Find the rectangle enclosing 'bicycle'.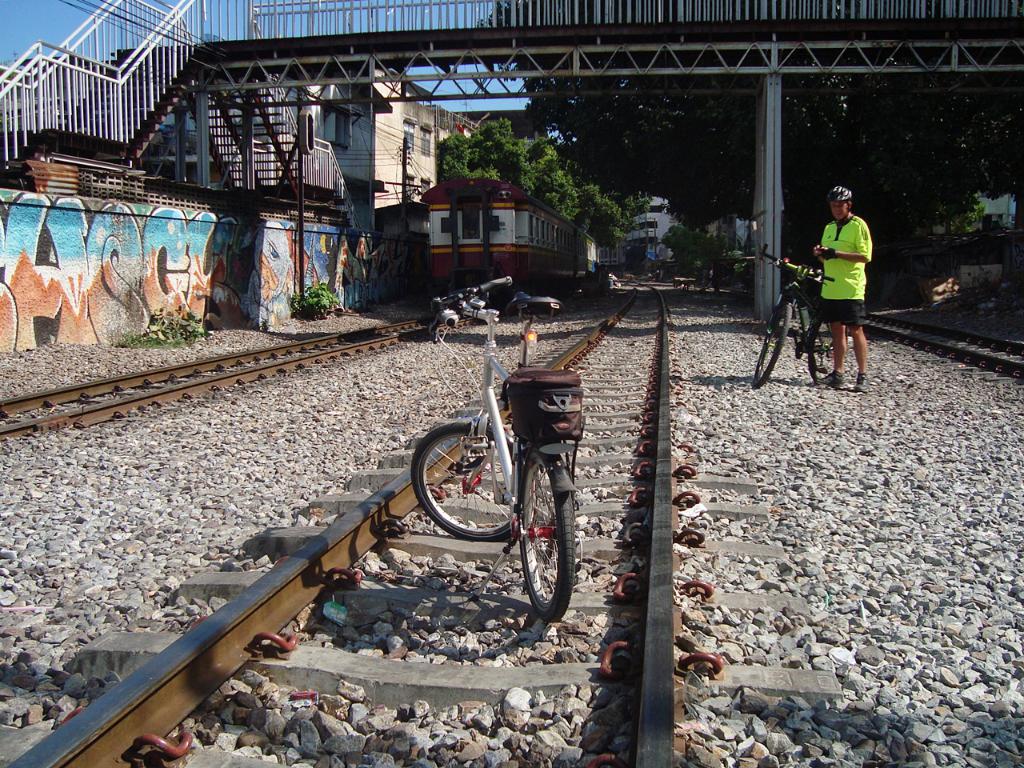
[758,242,845,391].
